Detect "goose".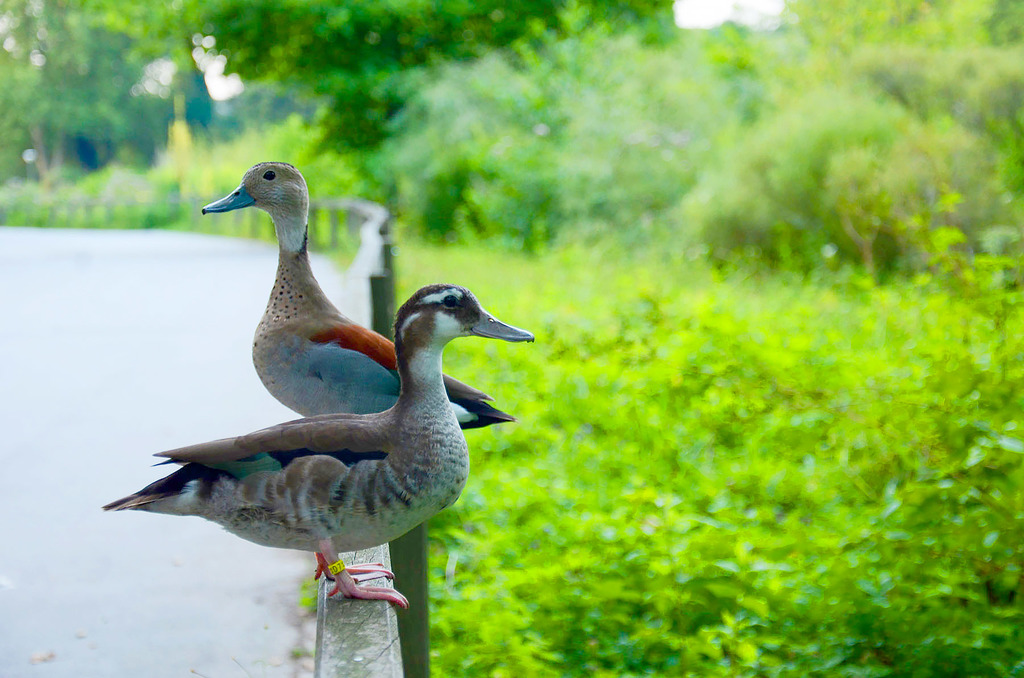
Detected at <region>204, 160, 519, 432</region>.
